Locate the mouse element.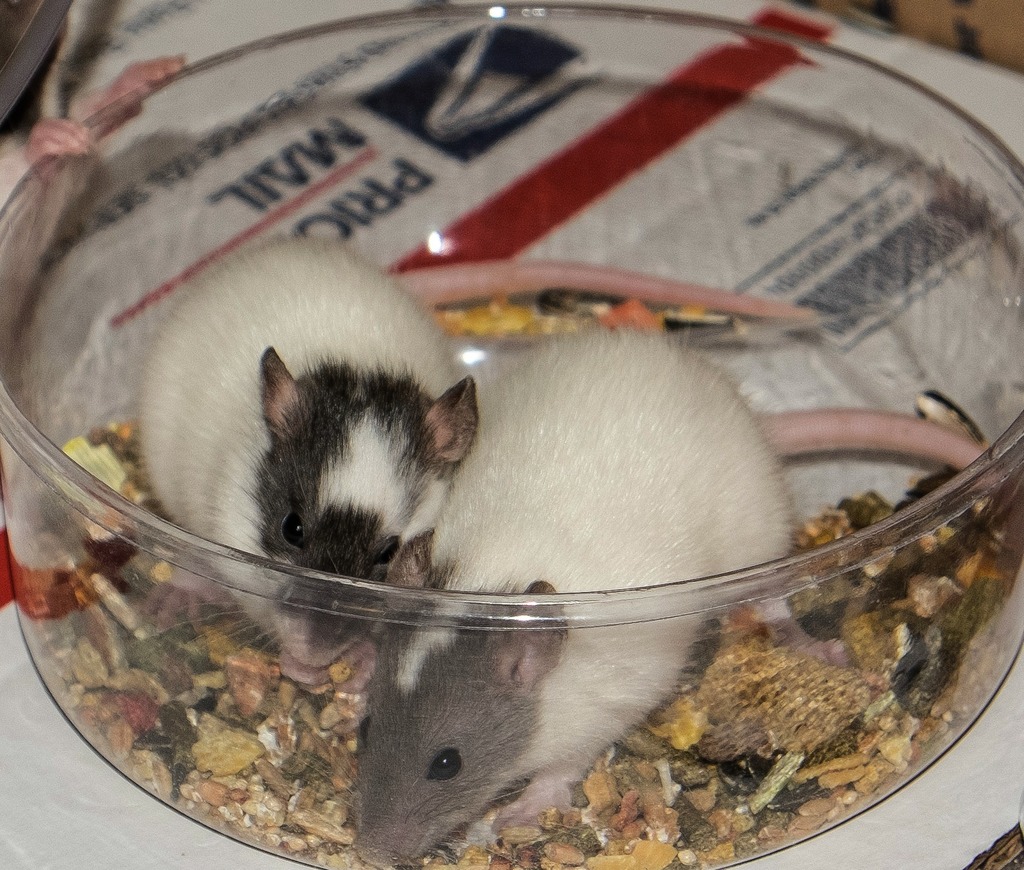
Element bbox: region(251, 319, 1020, 866).
